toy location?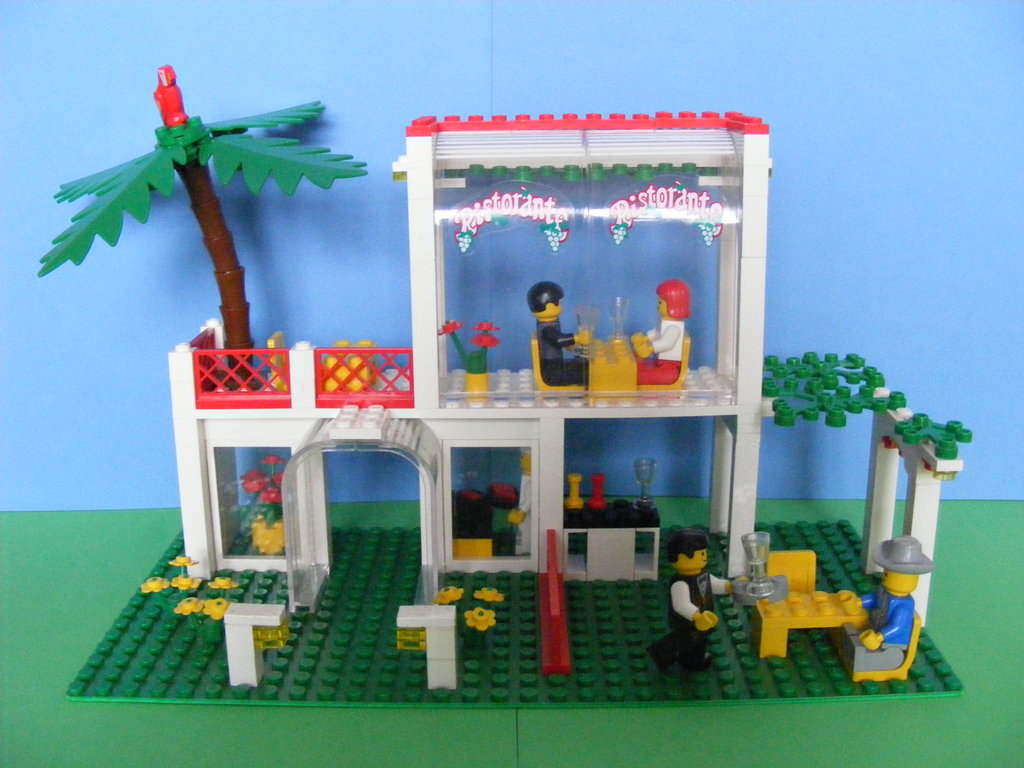
locate(664, 524, 732, 680)
